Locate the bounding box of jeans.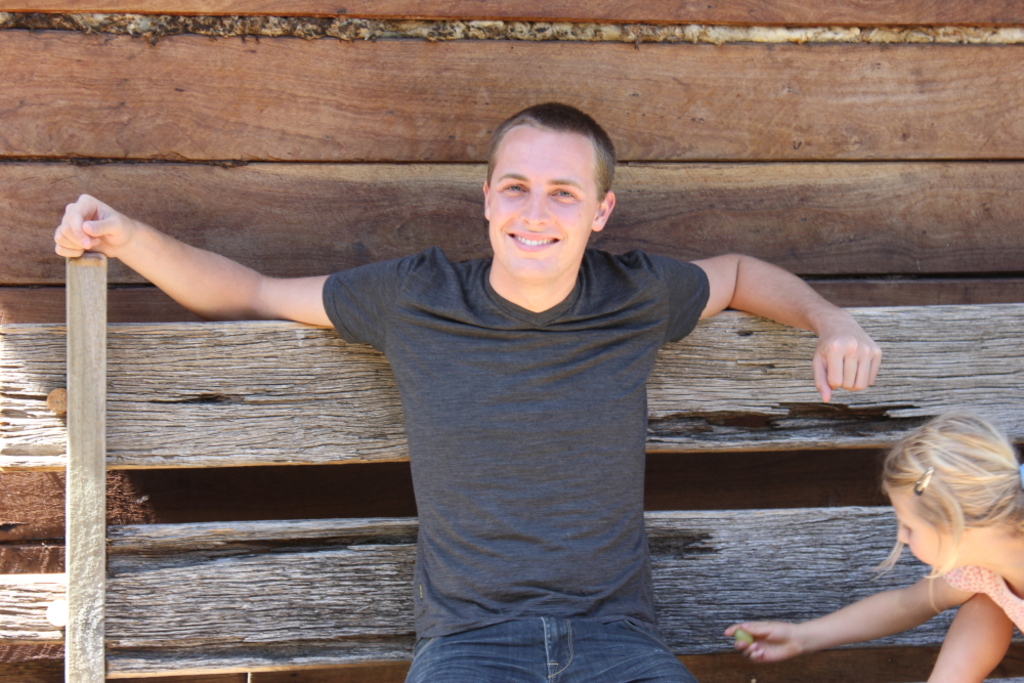
Bounding box: region(408, 615, 698, 682).
